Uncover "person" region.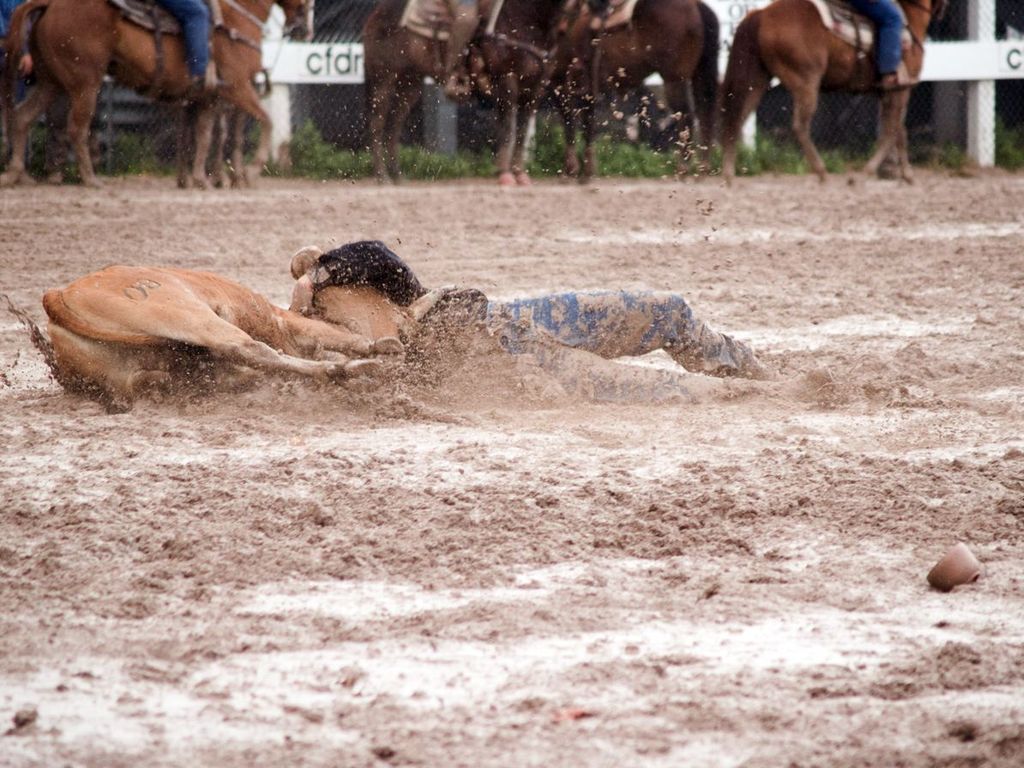
Uncovered: Rect(286, 231, 796, 402).
